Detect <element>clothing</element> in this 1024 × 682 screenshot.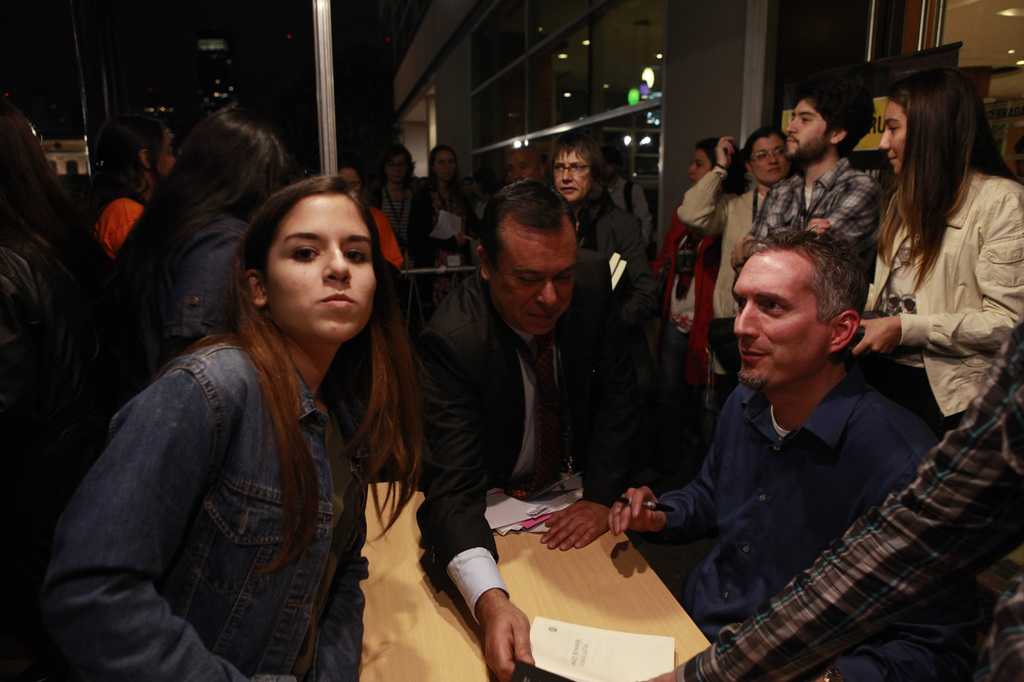
Detection: <bbox>413, 250, 632, 622</bbox>.
